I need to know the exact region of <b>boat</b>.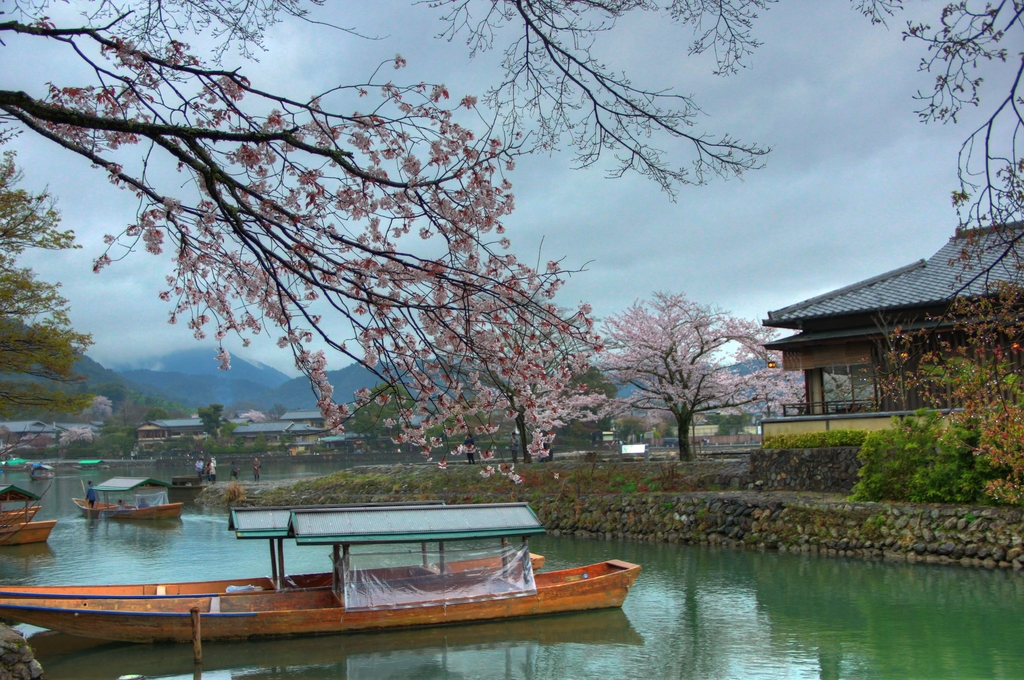
Region: bbox(56, 483, 678, 651).
